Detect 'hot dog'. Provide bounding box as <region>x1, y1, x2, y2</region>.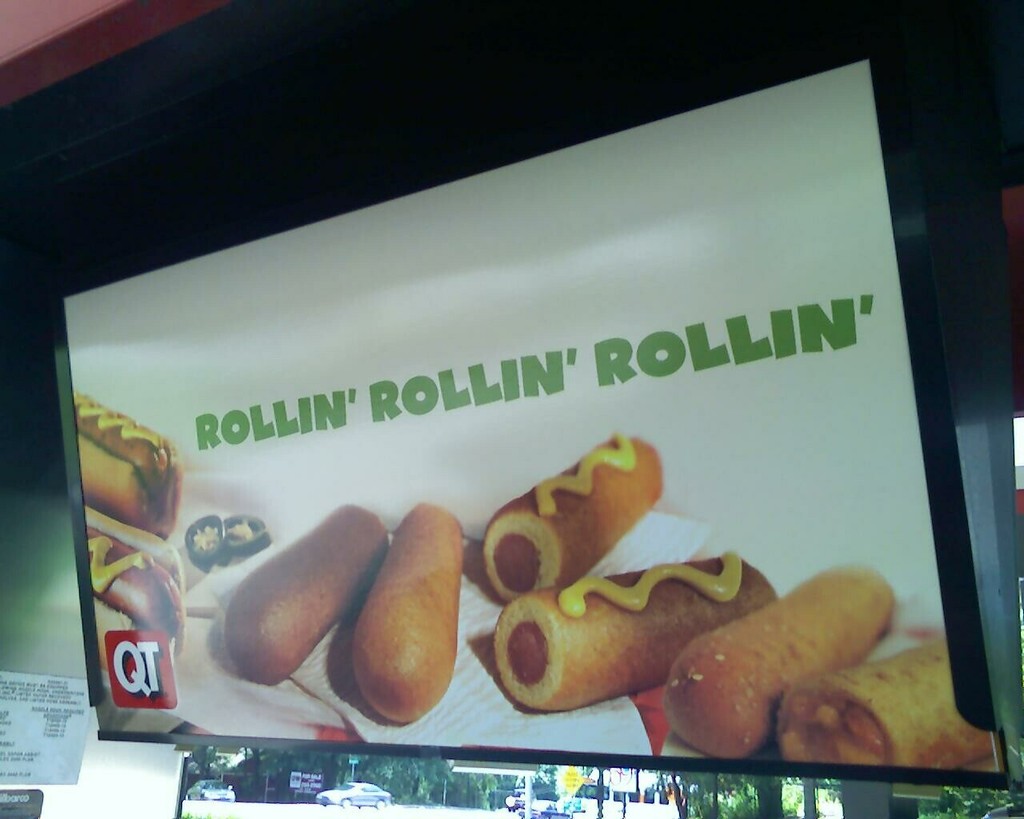
<region>83, 500, 185, 664</region>.
